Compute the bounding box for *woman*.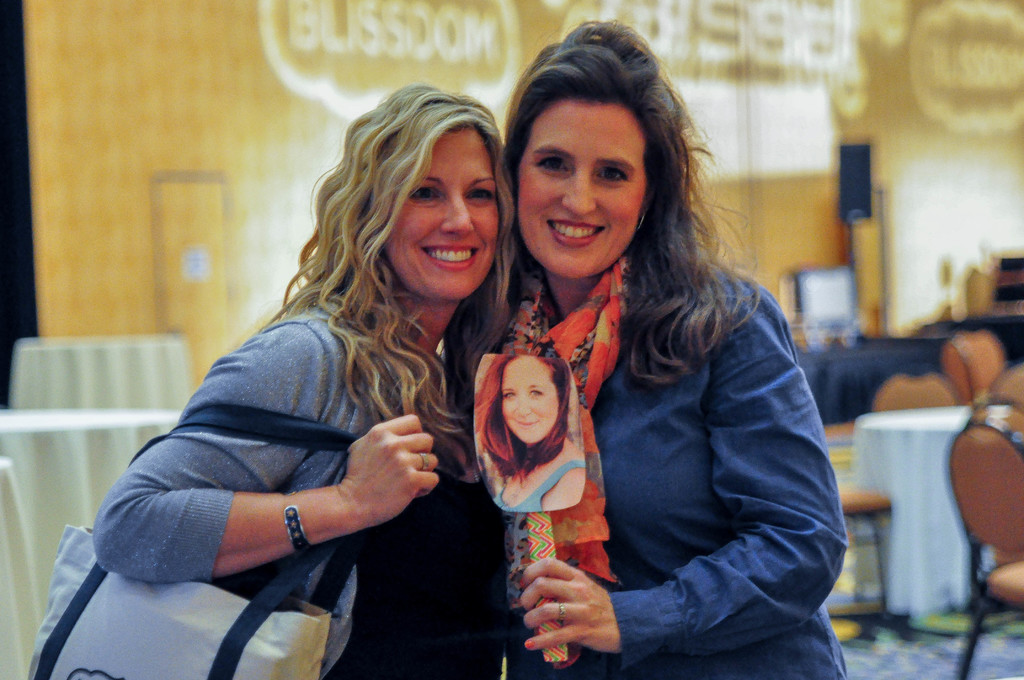
<box>456,42,851,675</box>.
